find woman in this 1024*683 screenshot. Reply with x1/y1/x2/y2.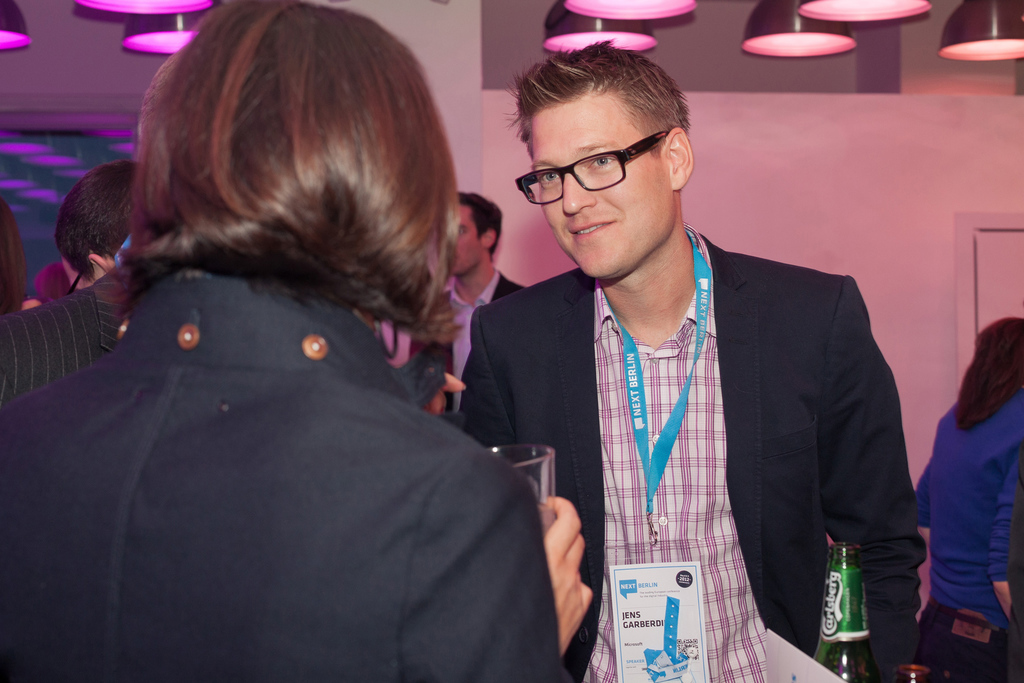
901/308/1023/674.
